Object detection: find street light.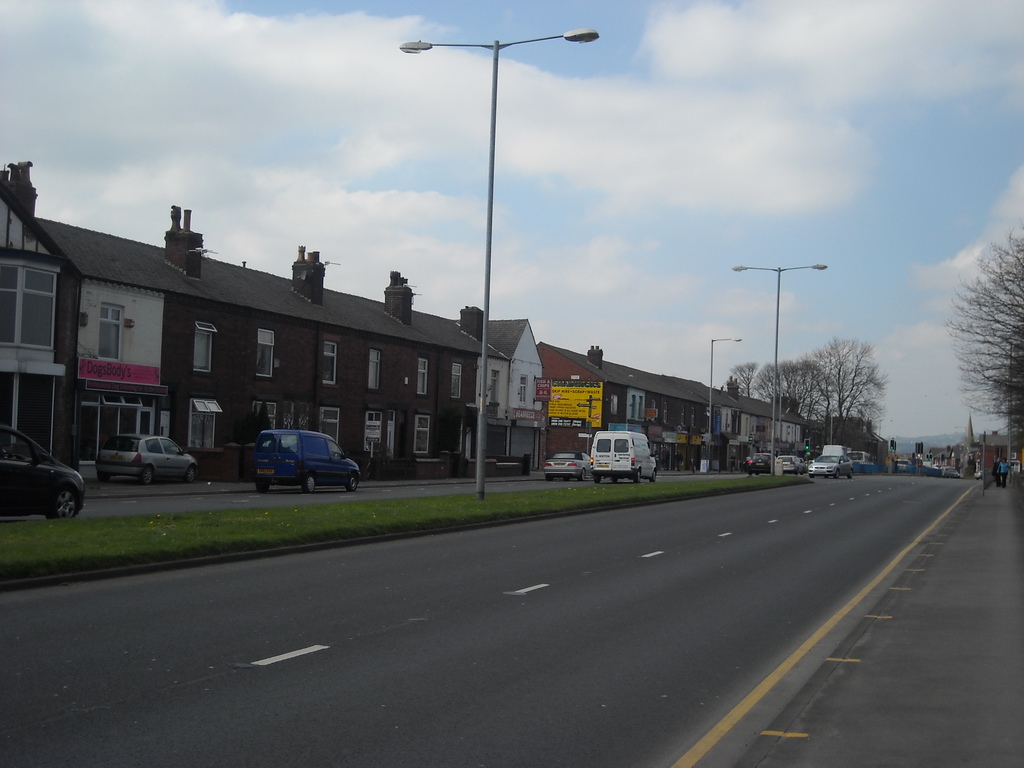
l=383, t=9, r=594, b=450.
